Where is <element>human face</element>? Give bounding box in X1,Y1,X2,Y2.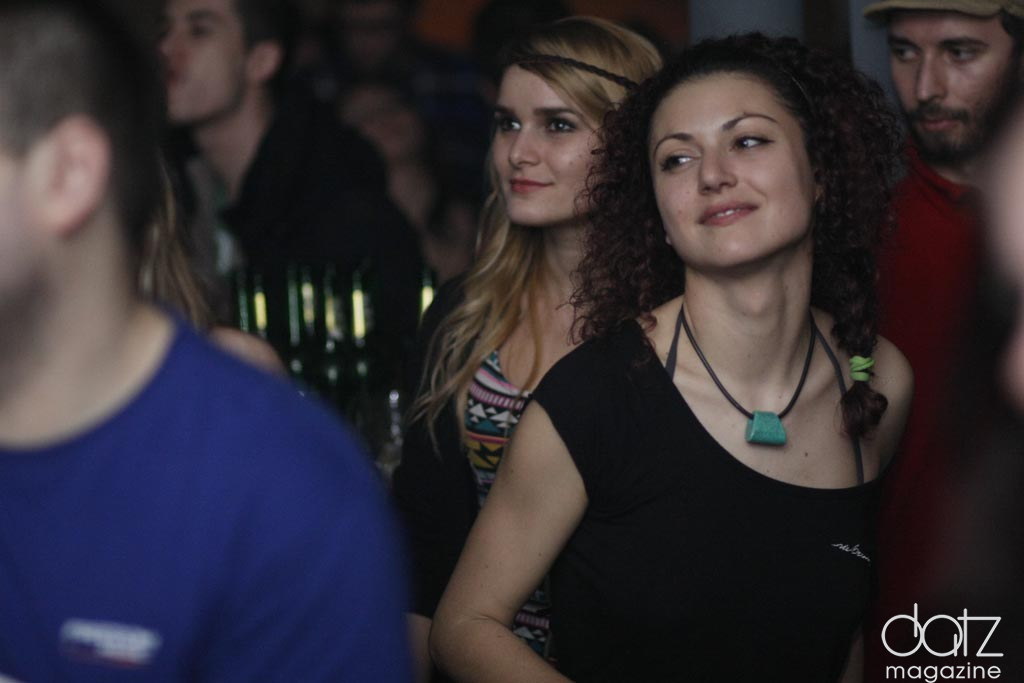
653,64,811,276.
